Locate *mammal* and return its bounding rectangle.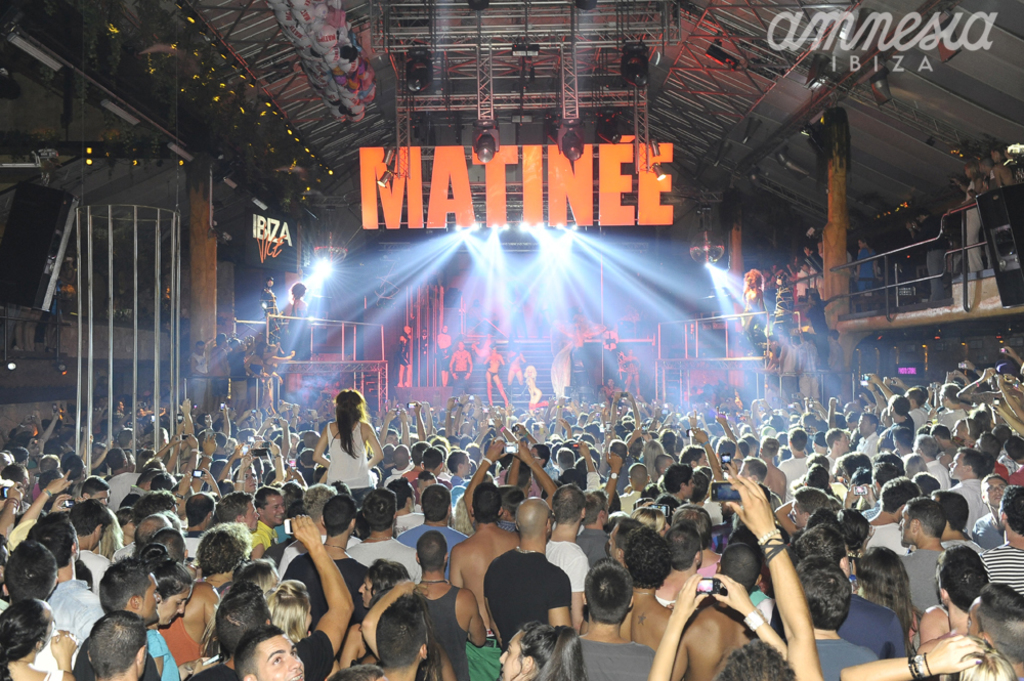
select_region(397, 322, 415, 387).
